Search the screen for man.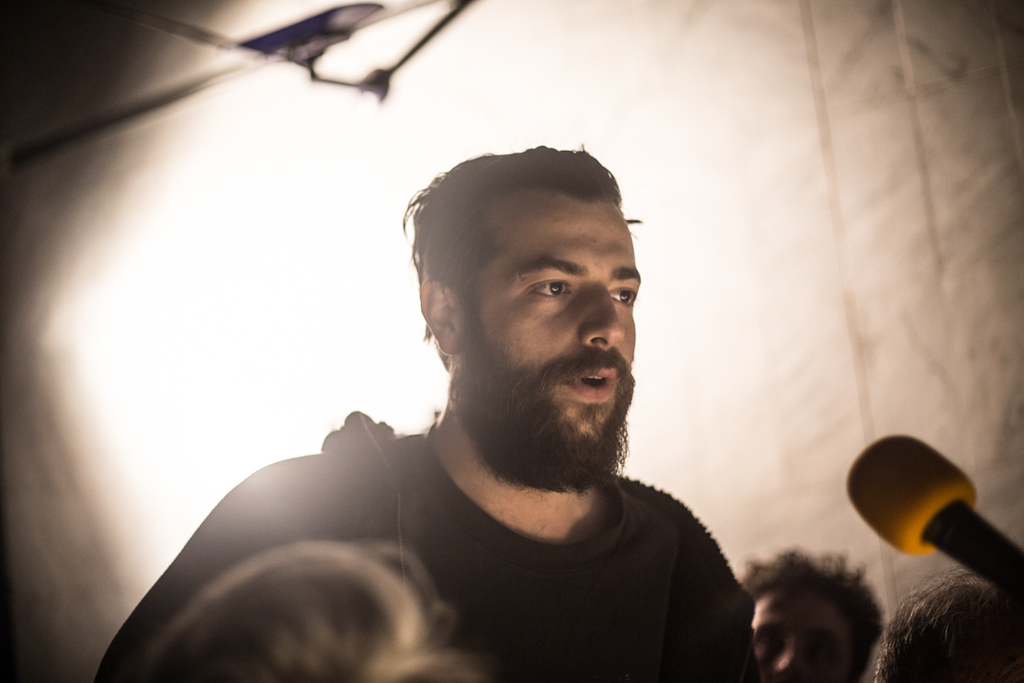
Found at <box>190,146,799,677</box>.
